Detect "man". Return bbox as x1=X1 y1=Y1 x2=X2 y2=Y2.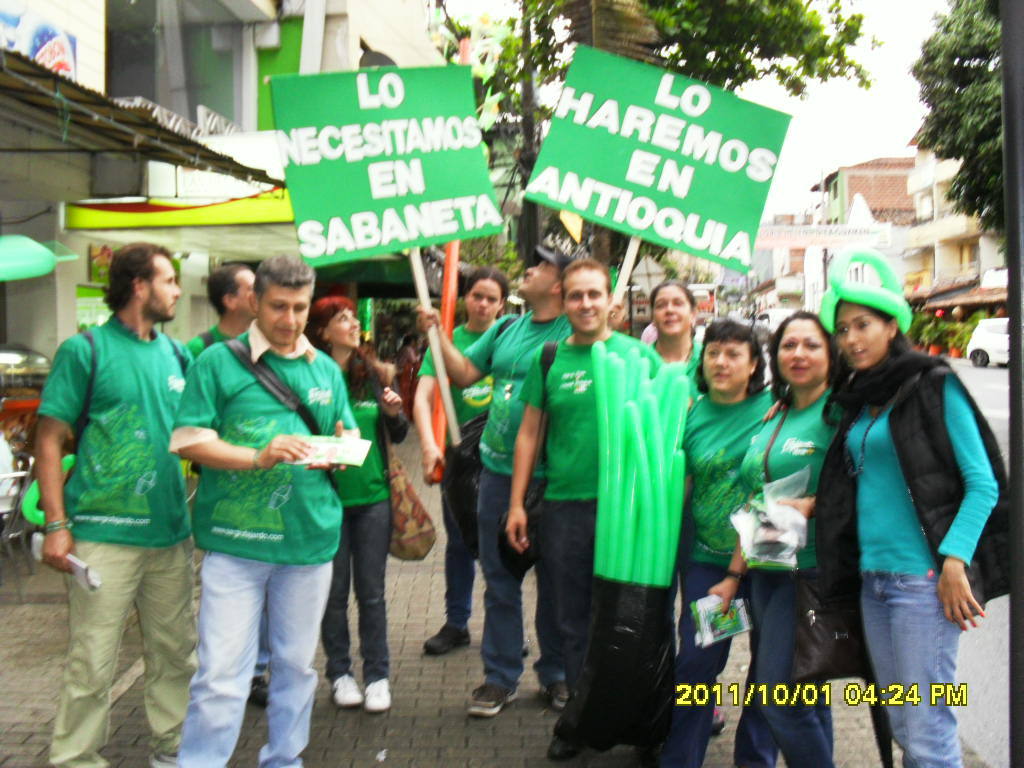
x1=172 y1=252 x2=361 y2=767.
